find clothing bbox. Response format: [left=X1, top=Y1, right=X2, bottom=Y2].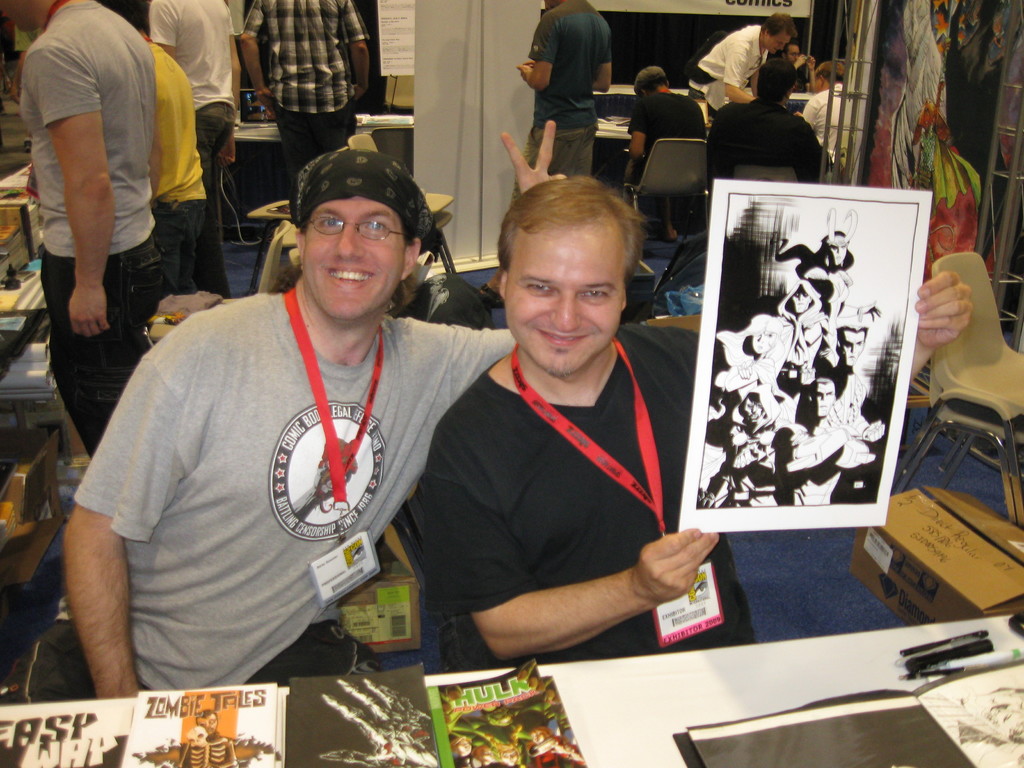
[left=143, top=0, right=241, bottom=225].
